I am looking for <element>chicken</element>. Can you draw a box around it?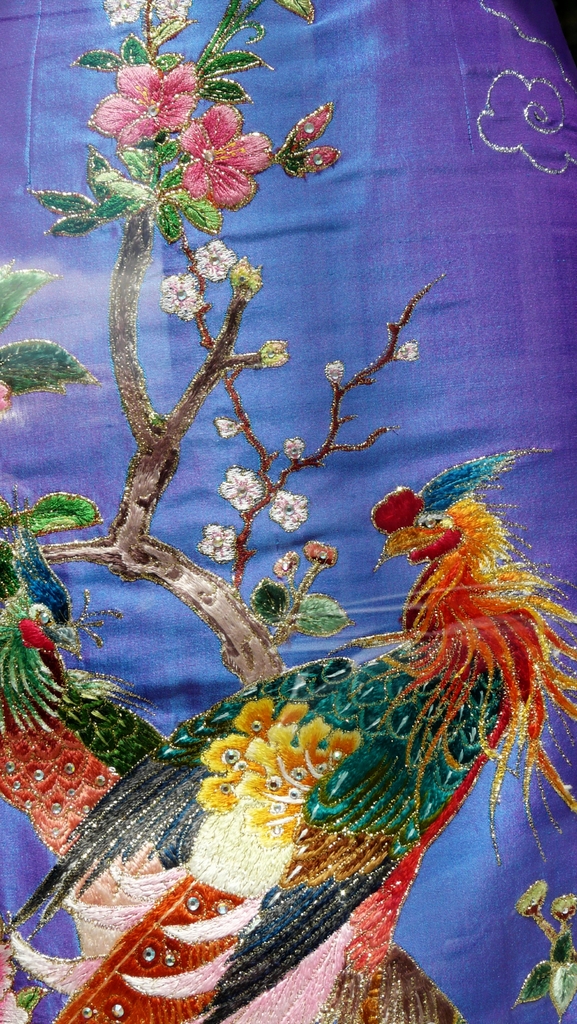
Sure, the bounding box is 359, 464, 558, 831.
